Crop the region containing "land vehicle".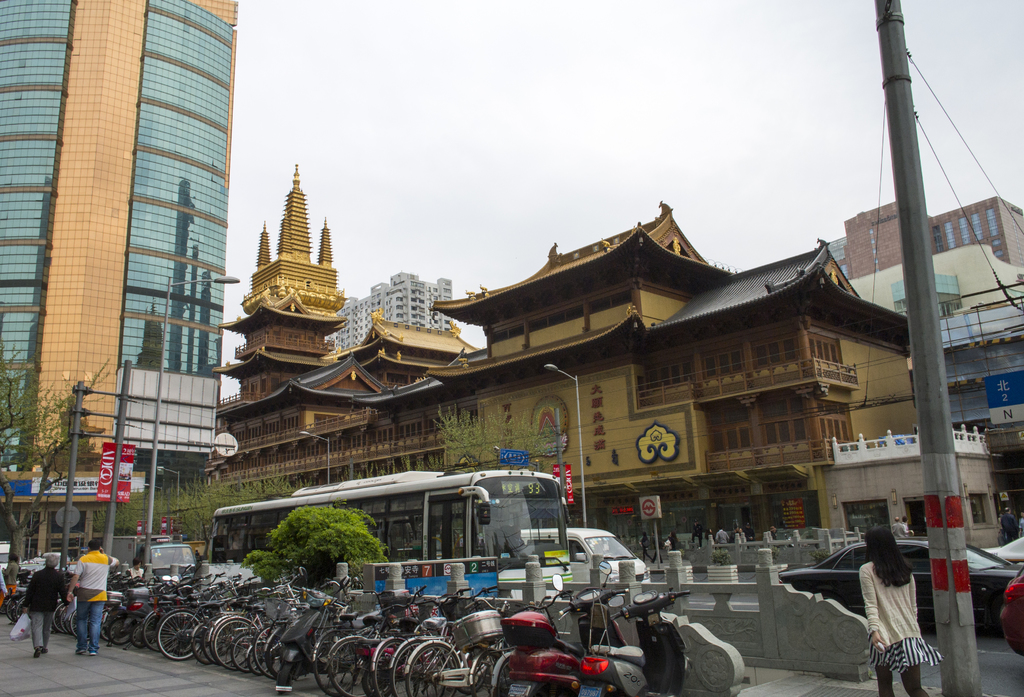
Crop region: Rect(200, 475, 612, 620).
